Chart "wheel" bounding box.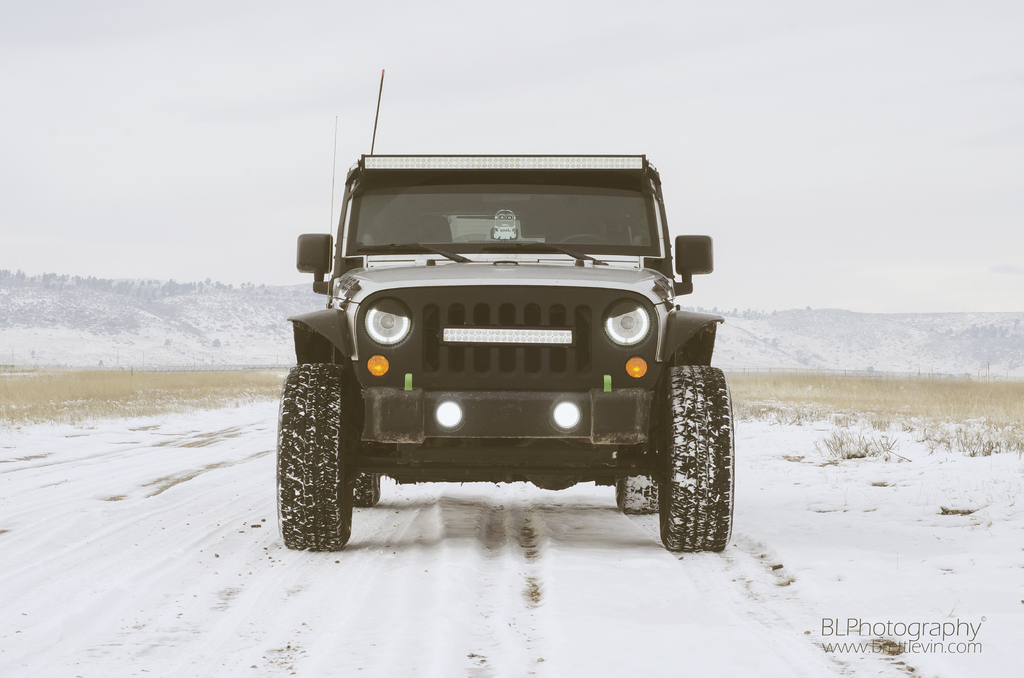
Charted: box(279, 343, 364, 555).
